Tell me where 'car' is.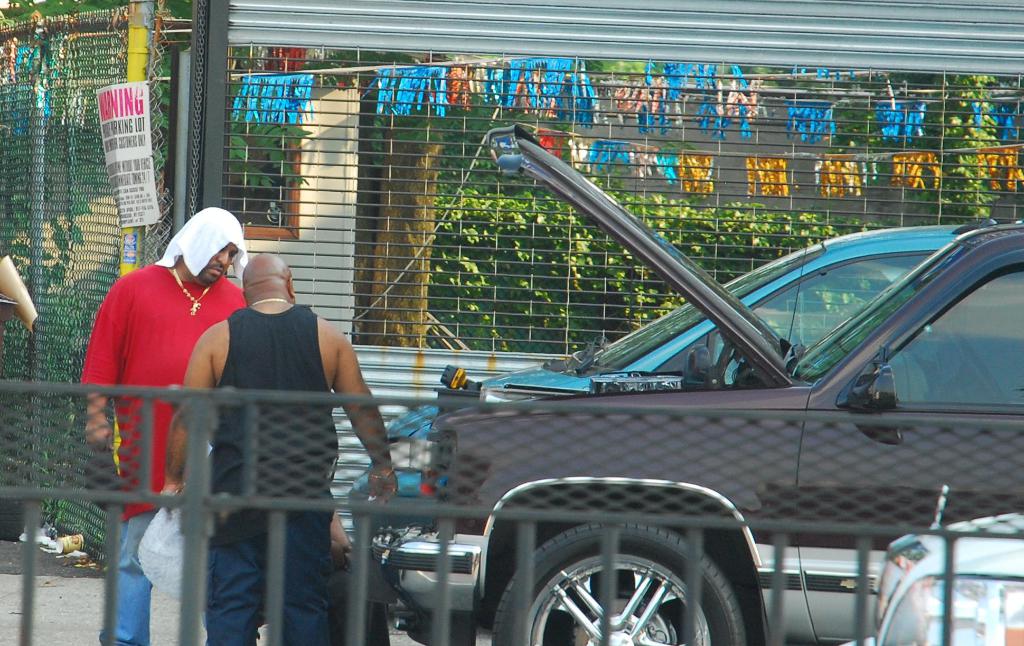
'car' is at box(360, 215, 1023, 553).
